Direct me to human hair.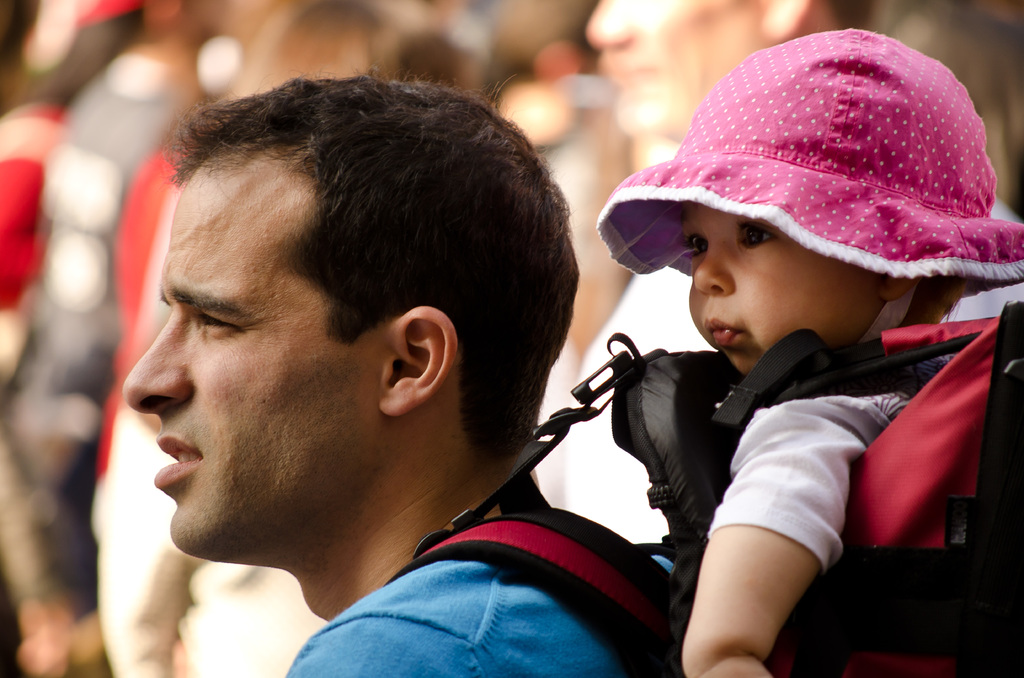
Direction: [x1=118, y1=58, x2=578, y2=492].
